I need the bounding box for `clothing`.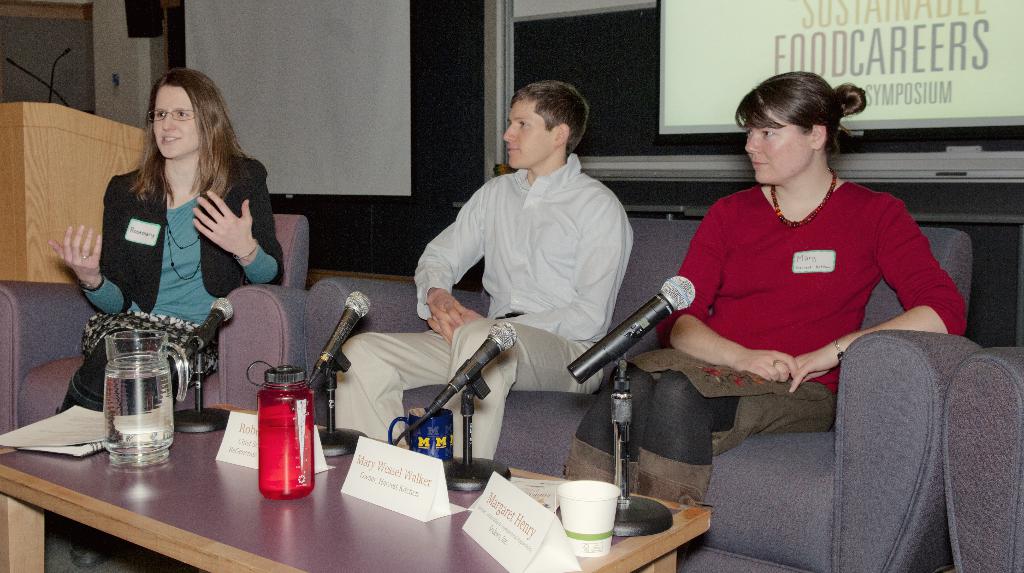
Here it is: box(600, 181, 968, 530).
